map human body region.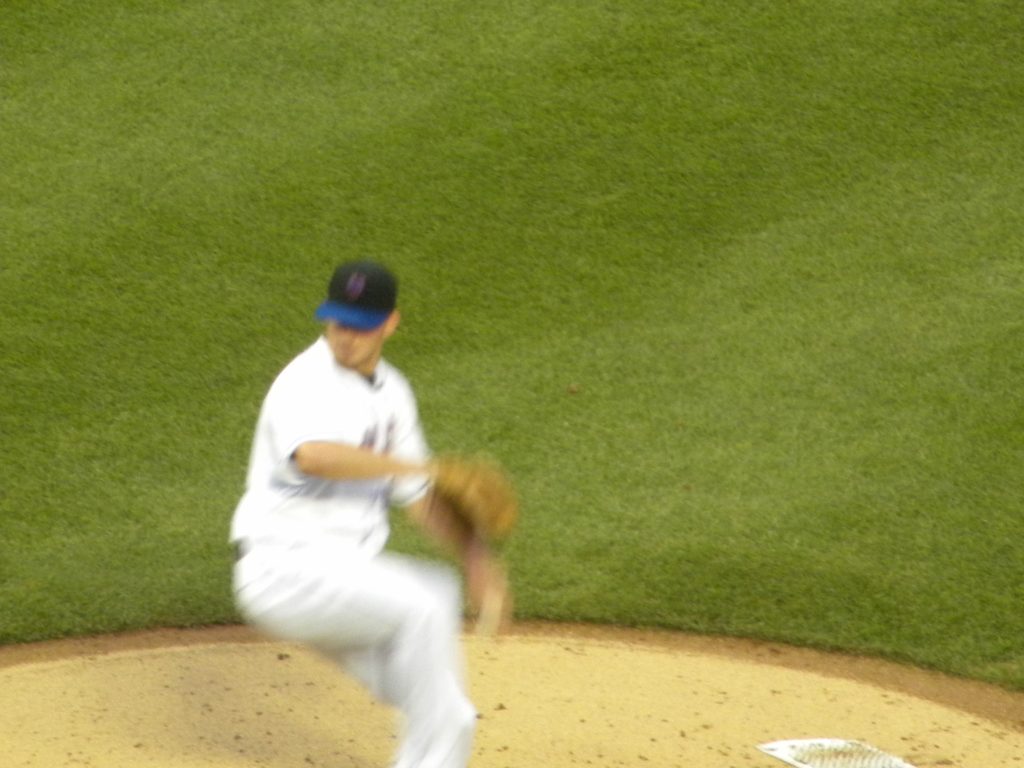
Mapped to 219,268,492,765.
